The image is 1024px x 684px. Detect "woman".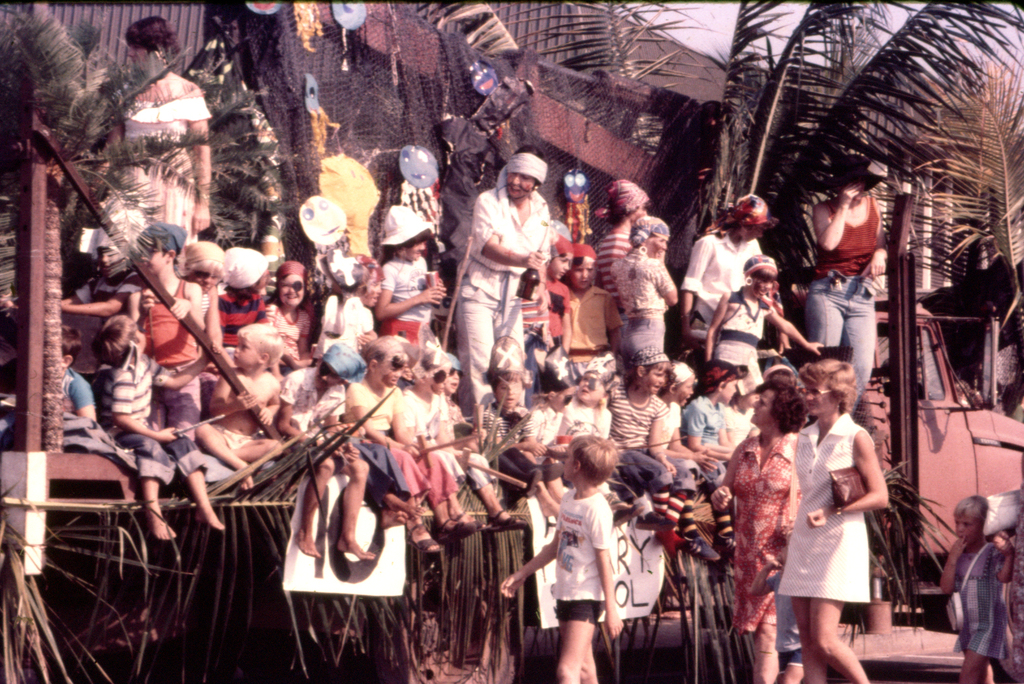
Detection: rect(814, 162, 887, 415).
